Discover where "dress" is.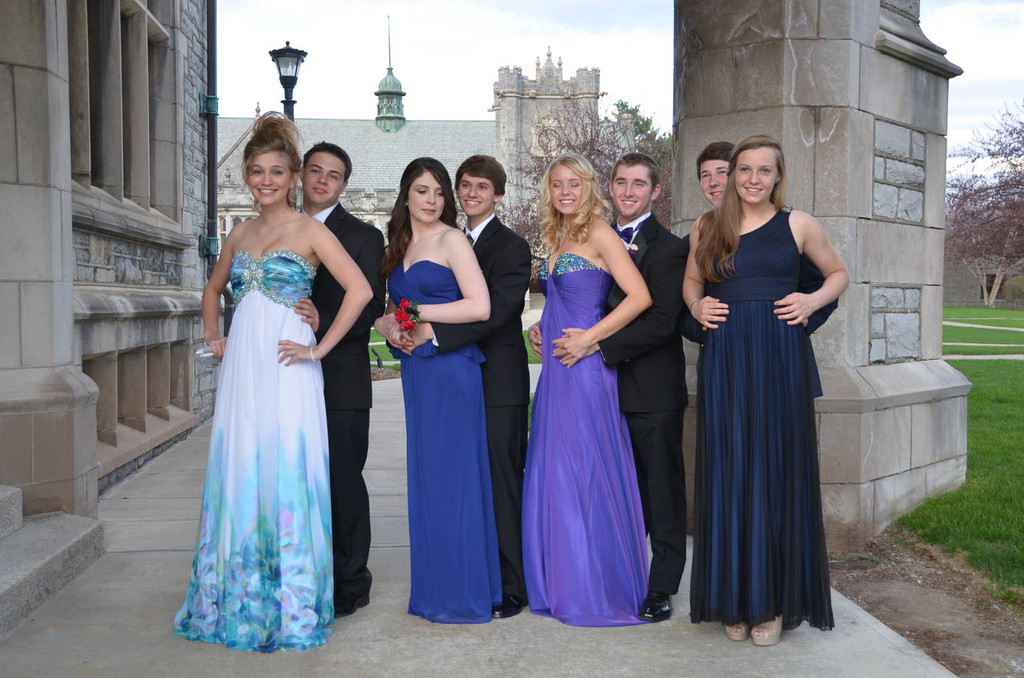
Discovered at 521:254:652:625.
